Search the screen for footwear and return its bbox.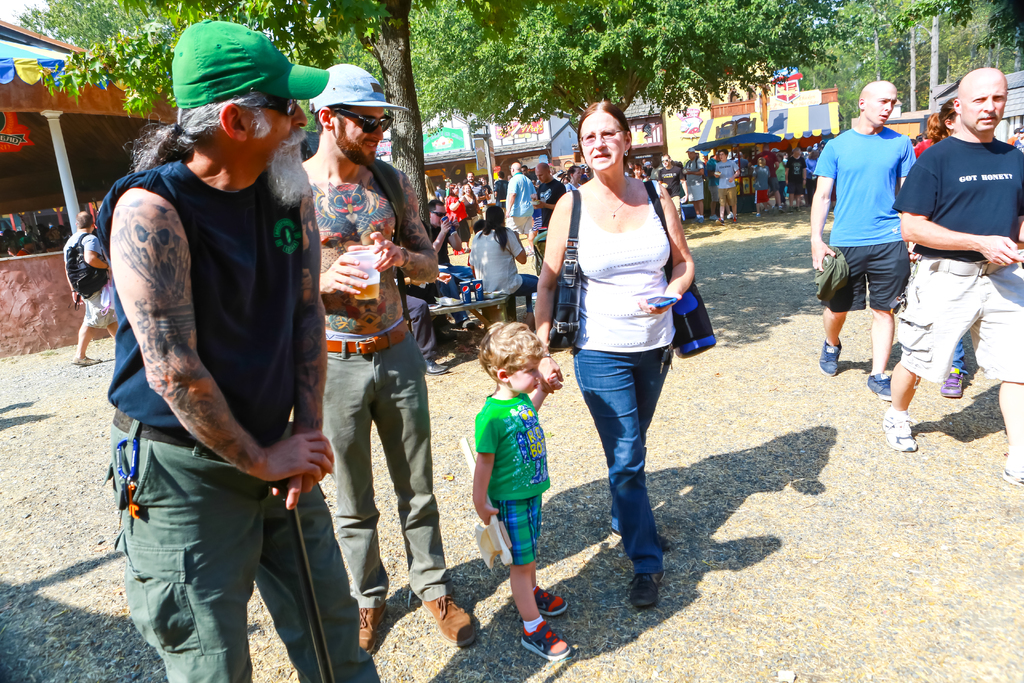
Found: 634/563/671/609.
